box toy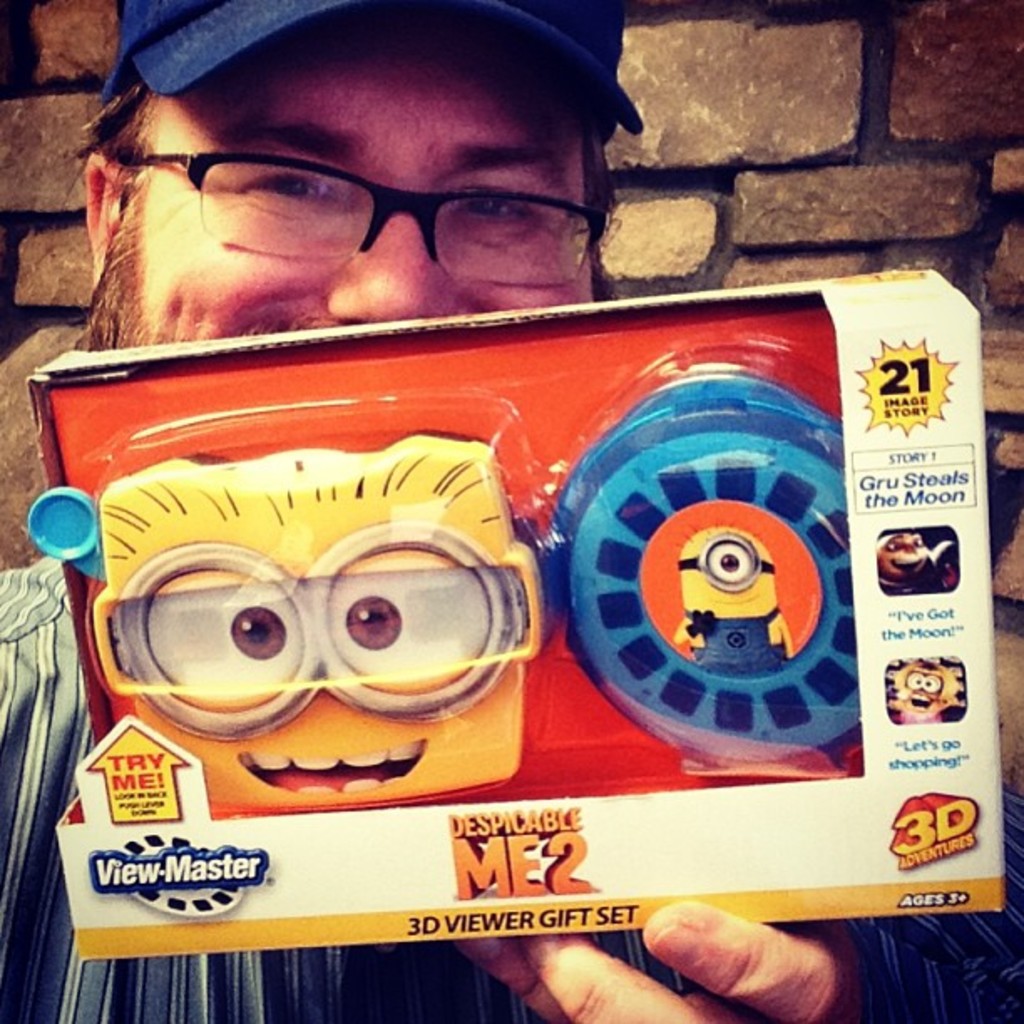
[557, 398, 868, 776]
